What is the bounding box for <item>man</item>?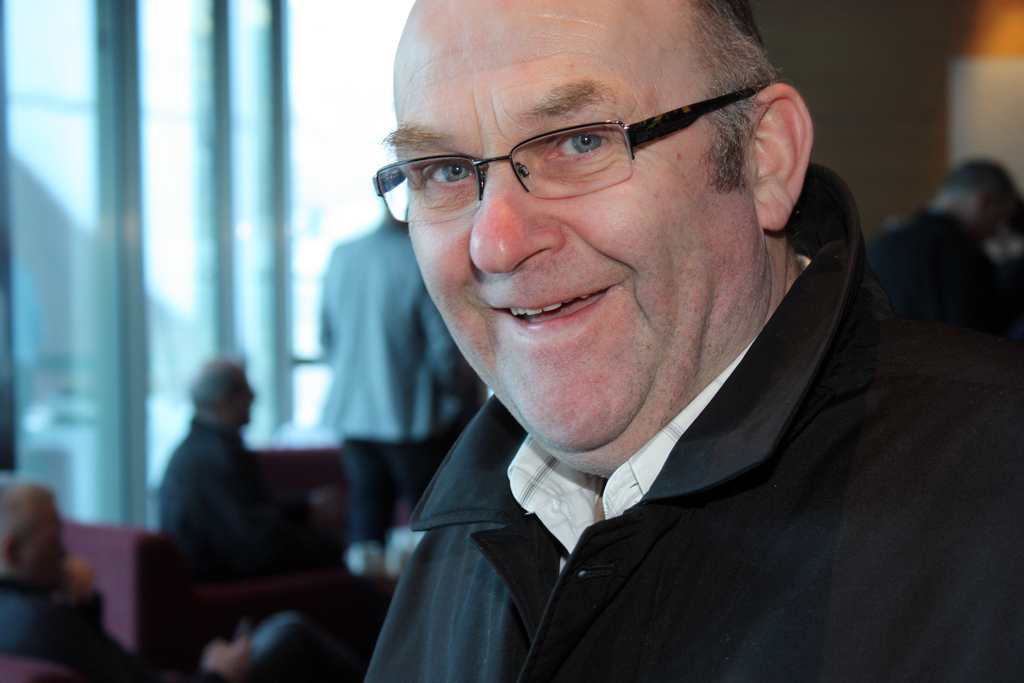
(left=316, top=207, right=479, bottom=577).
